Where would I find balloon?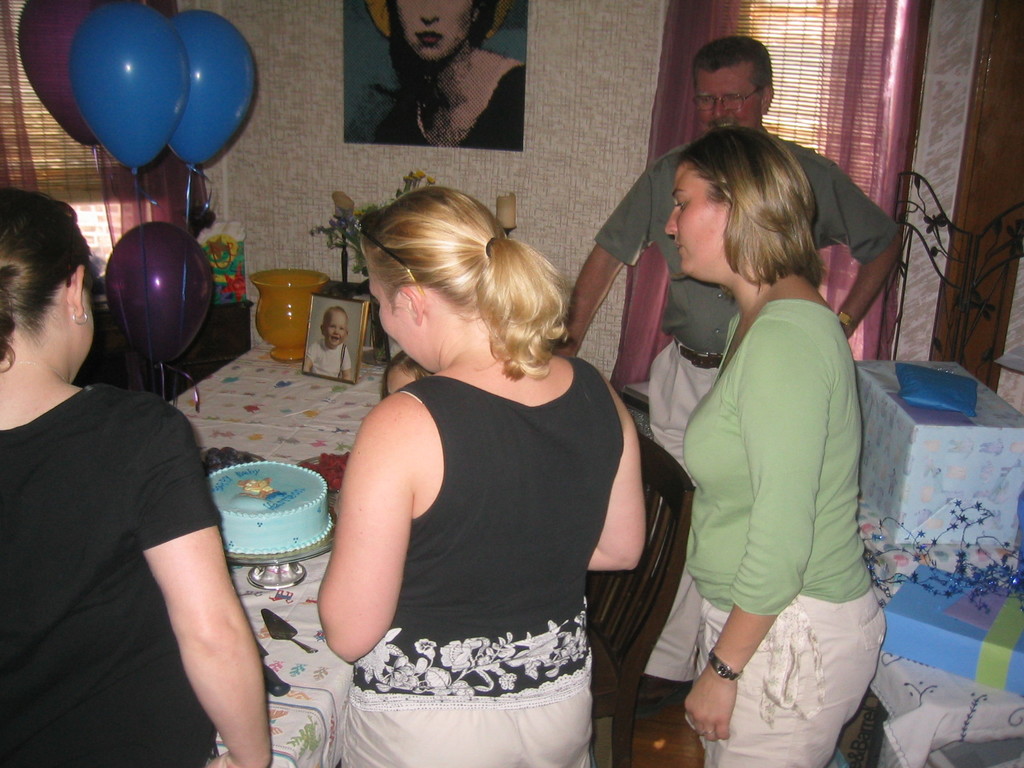
At (104,220,212,363).
